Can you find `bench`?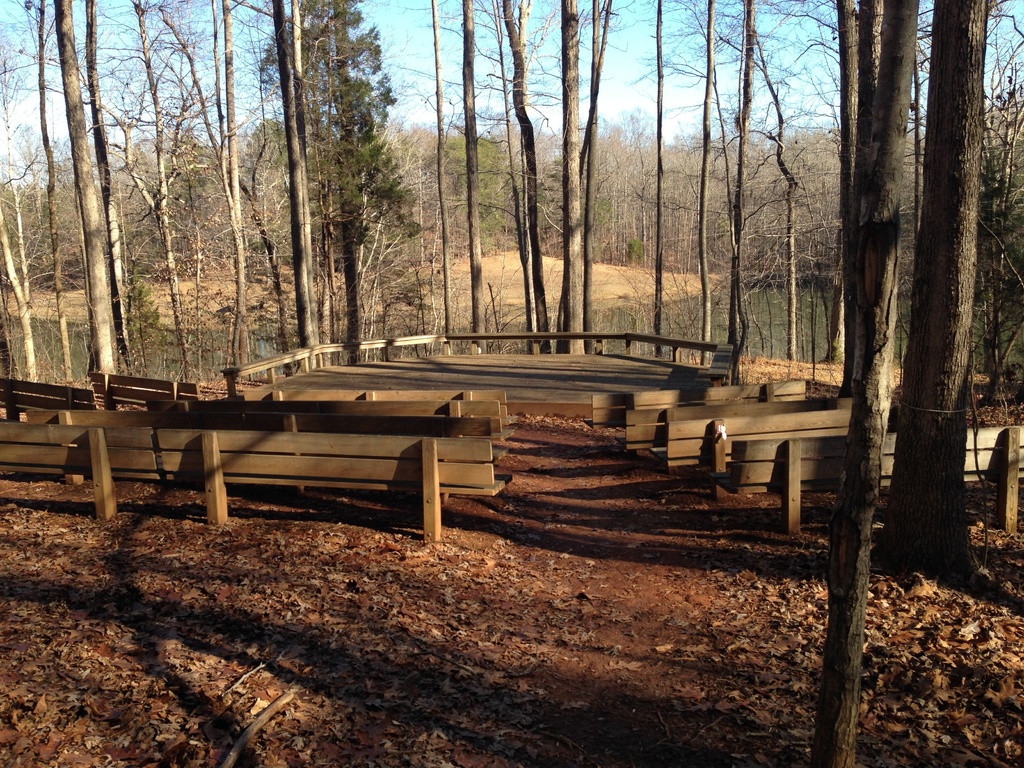
Yes, bounding box: <box>588,371,810,434</box>.
